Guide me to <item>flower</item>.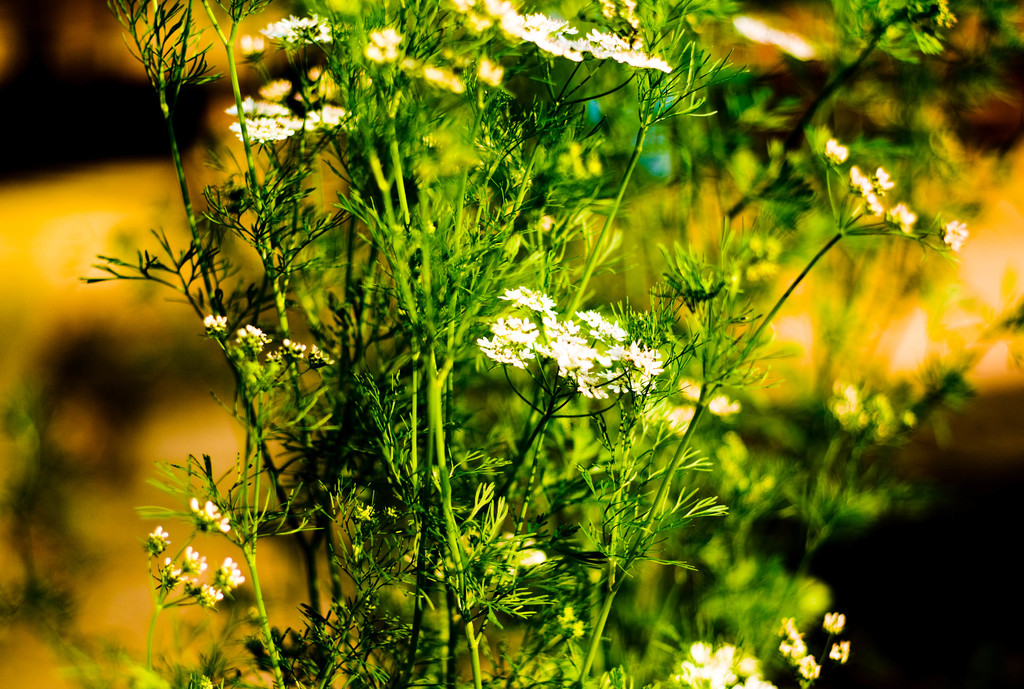
Guidance: <bbox>171, 544, 201, 573</bbox>.
